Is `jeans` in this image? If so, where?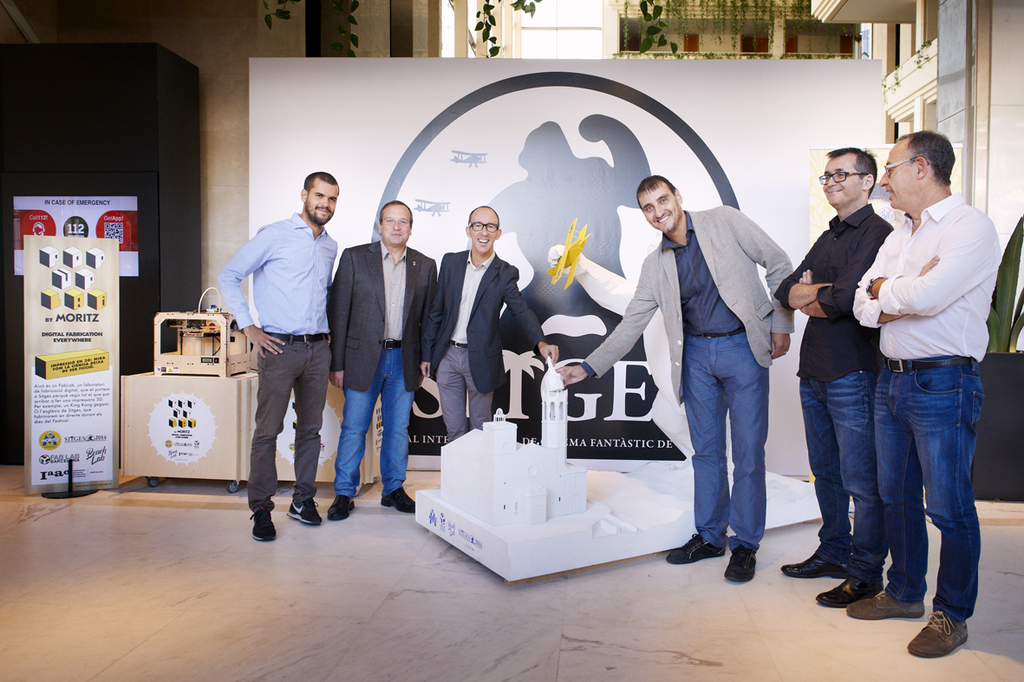
Yes, at detection(335, 346, 409, 500).
